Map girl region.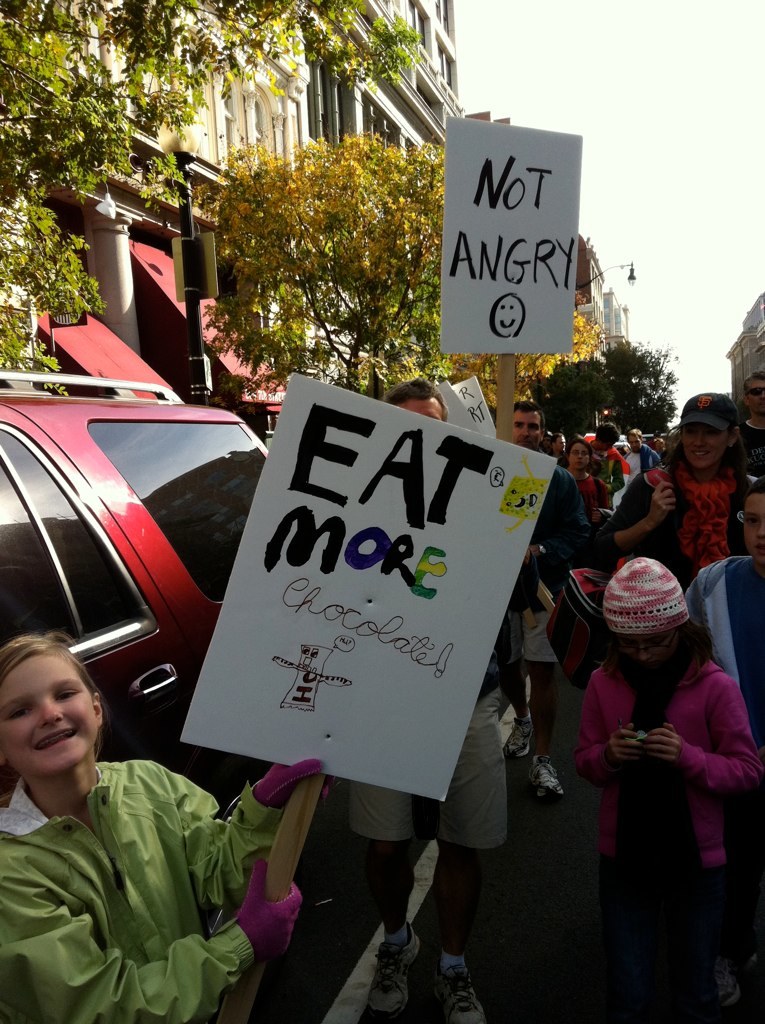
Mapped to <region>0, 632, 327, 1023</region>.
